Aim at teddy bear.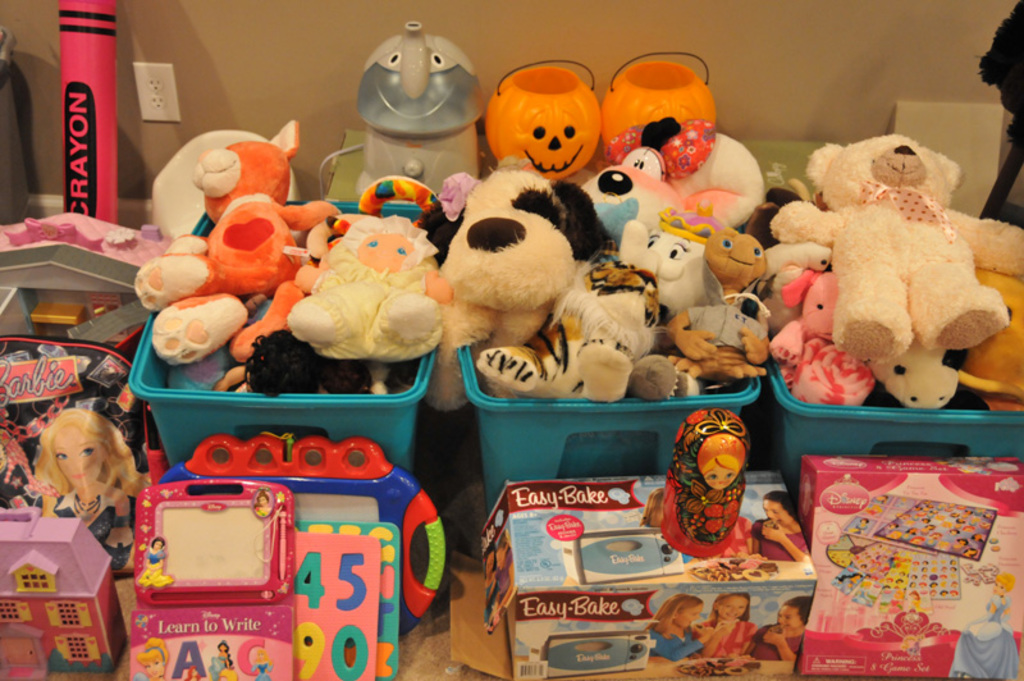
Aimed at rect(772, 133, 1014, 369).
